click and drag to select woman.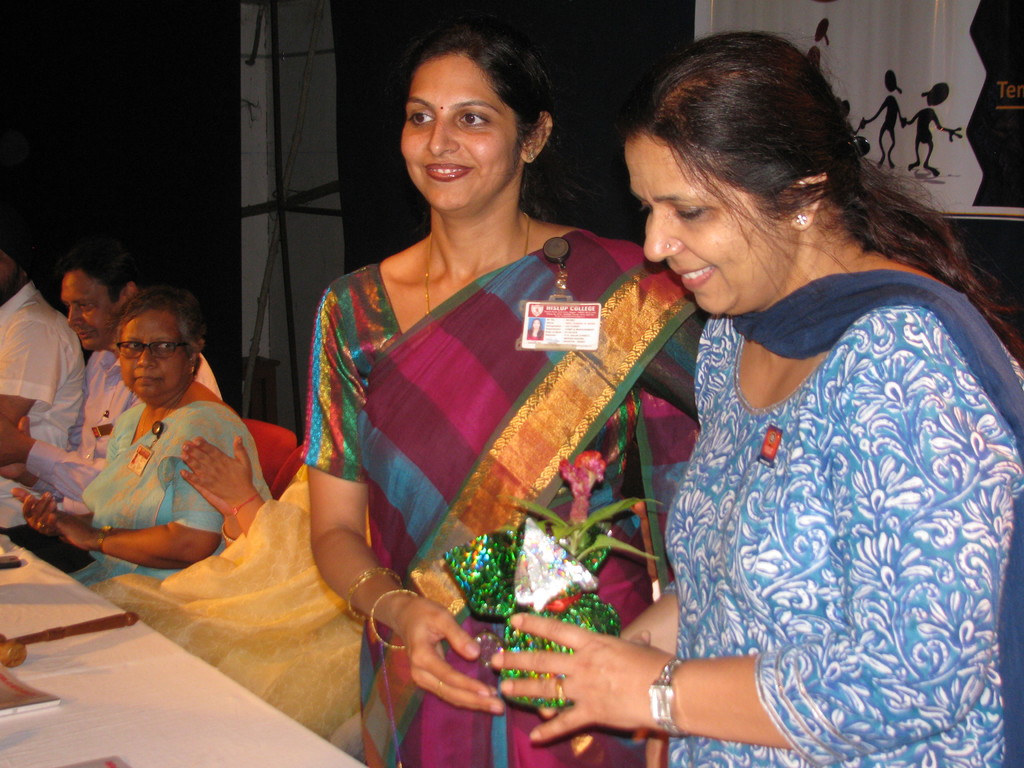
Selection: [left=90, top=440, right=366, bottom=748].
